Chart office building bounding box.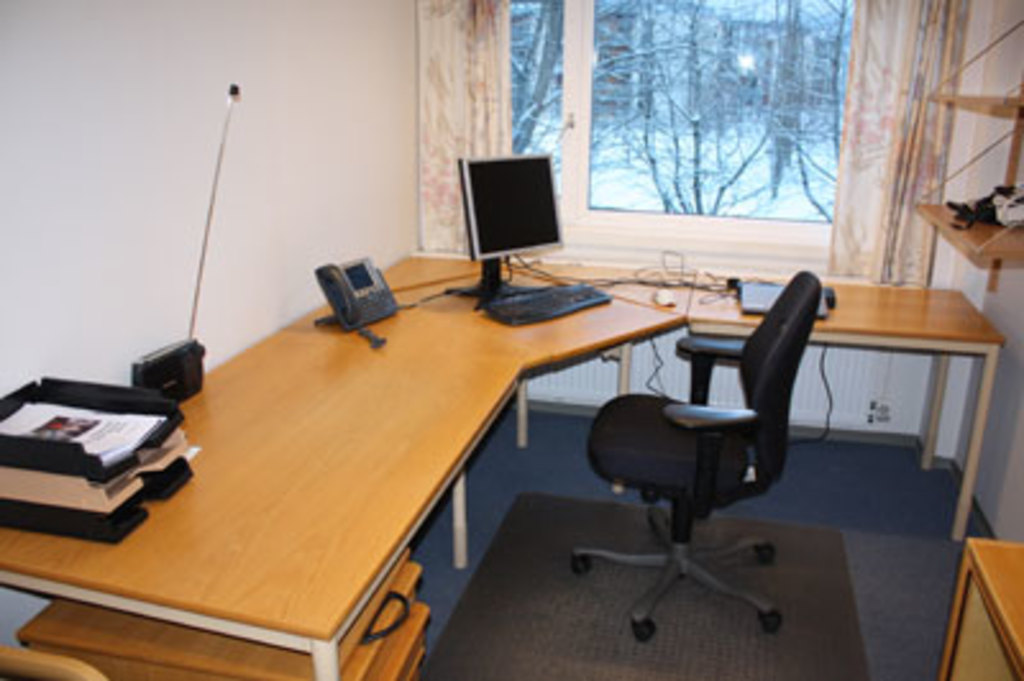
Charted: box(0, 0, 1021, 678).
